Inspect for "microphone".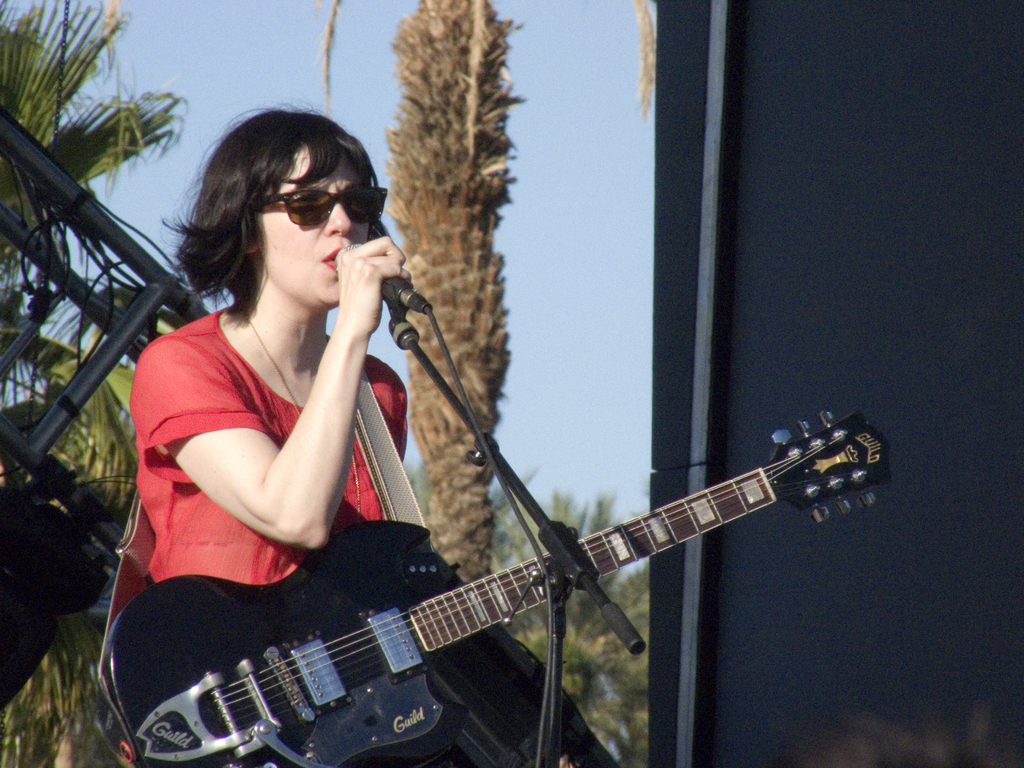
Inspection: [297,227,449,378].
